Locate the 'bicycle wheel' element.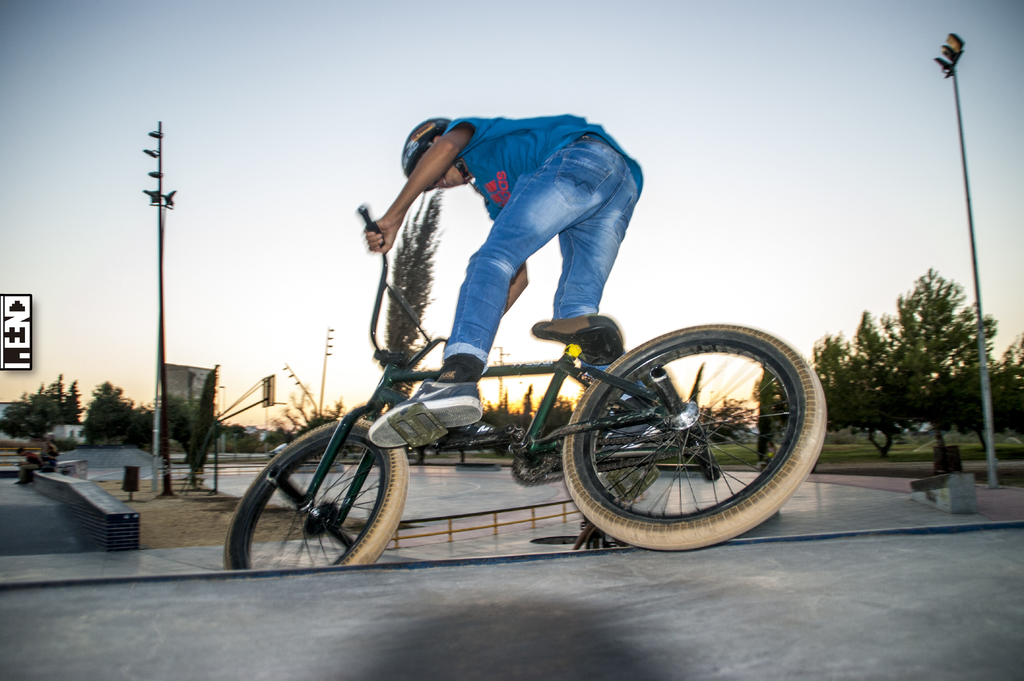
Element bbox: x1=218 y1=419 x2=406 y2=568.
